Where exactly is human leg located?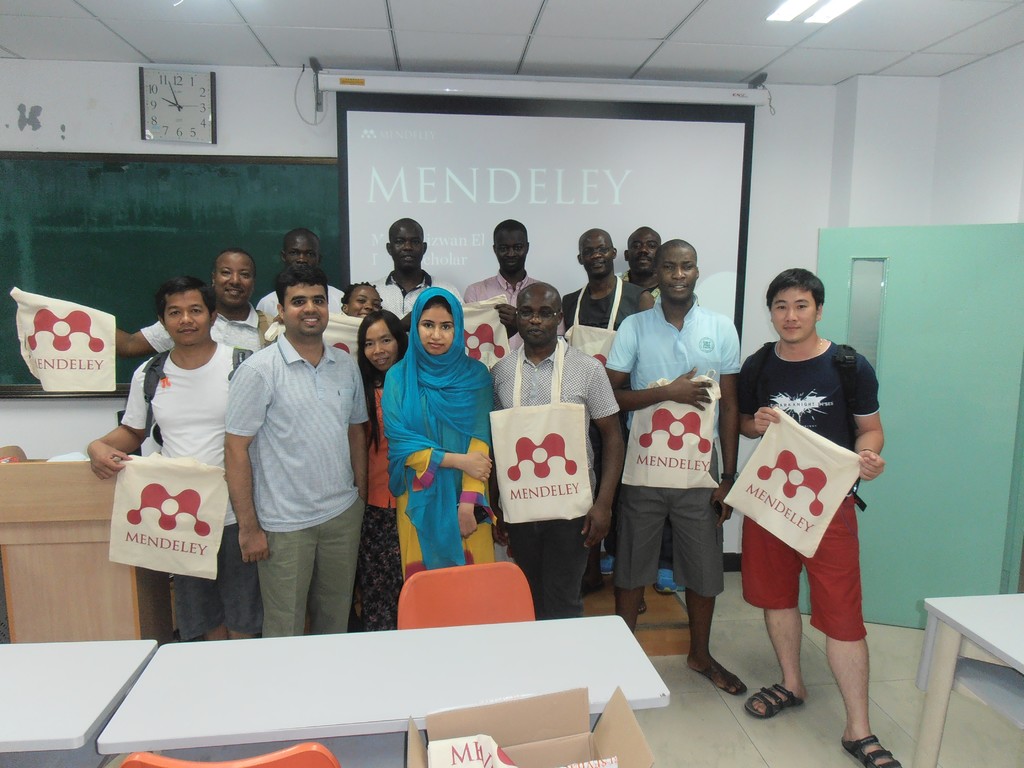
Its bounding box is left=540, top=508, right=591, bottom=616.
